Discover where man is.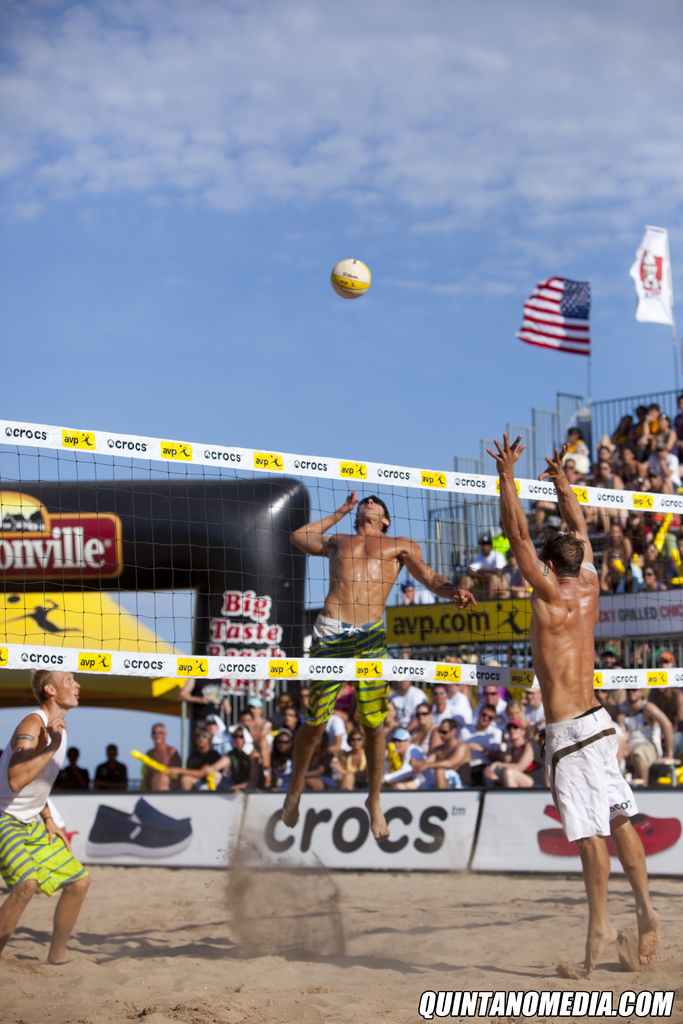
Discovered at [left=643, top=444, right=678, bottom=493].
